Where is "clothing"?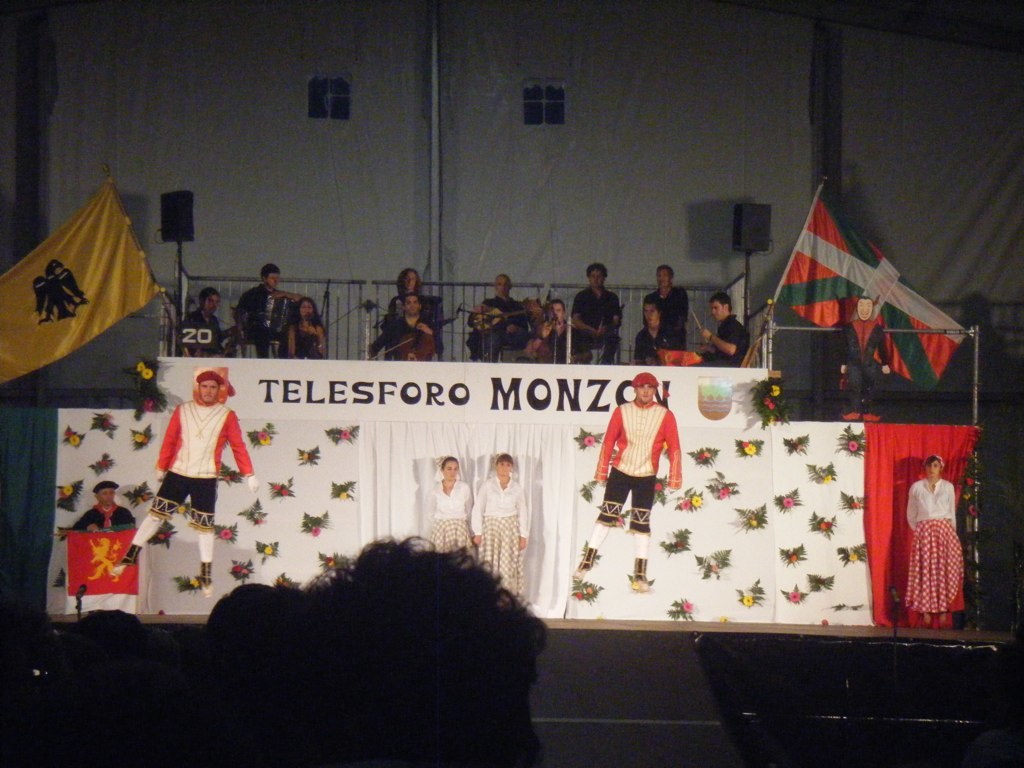
bbox=(186, 305, 230, 357).
